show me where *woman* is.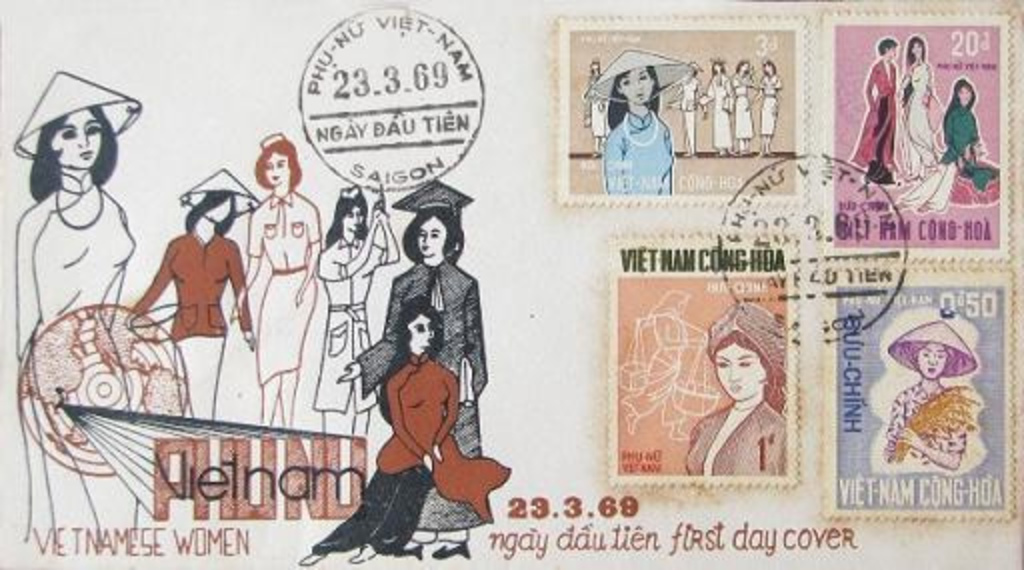
*woman* is at 580, 54, 612, 154.
